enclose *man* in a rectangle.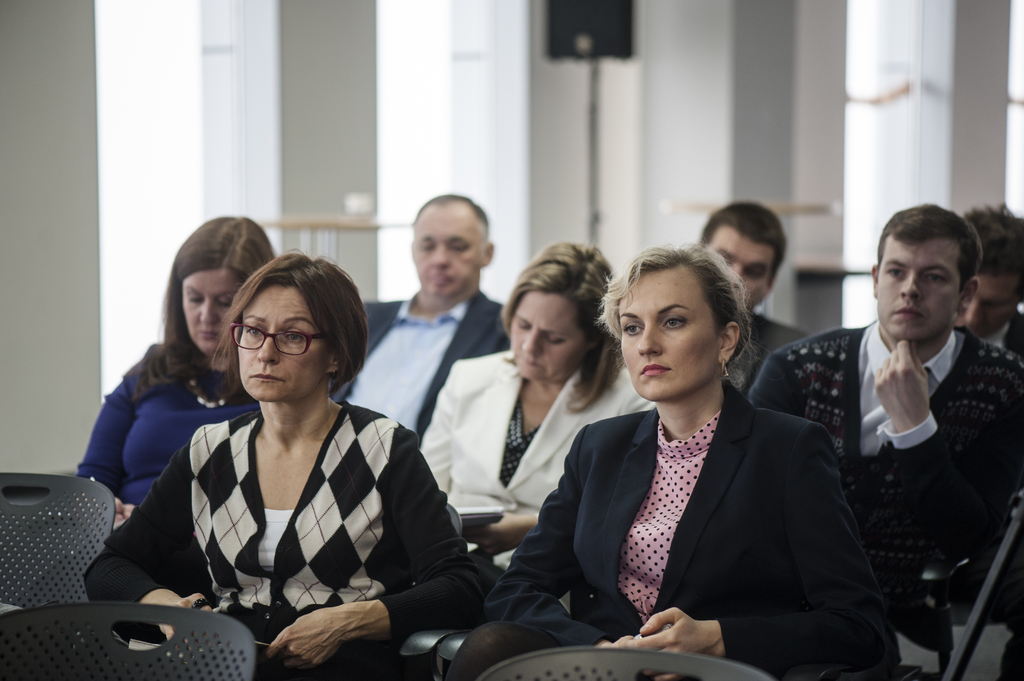
bbox=(330, 193, 511, 440).
